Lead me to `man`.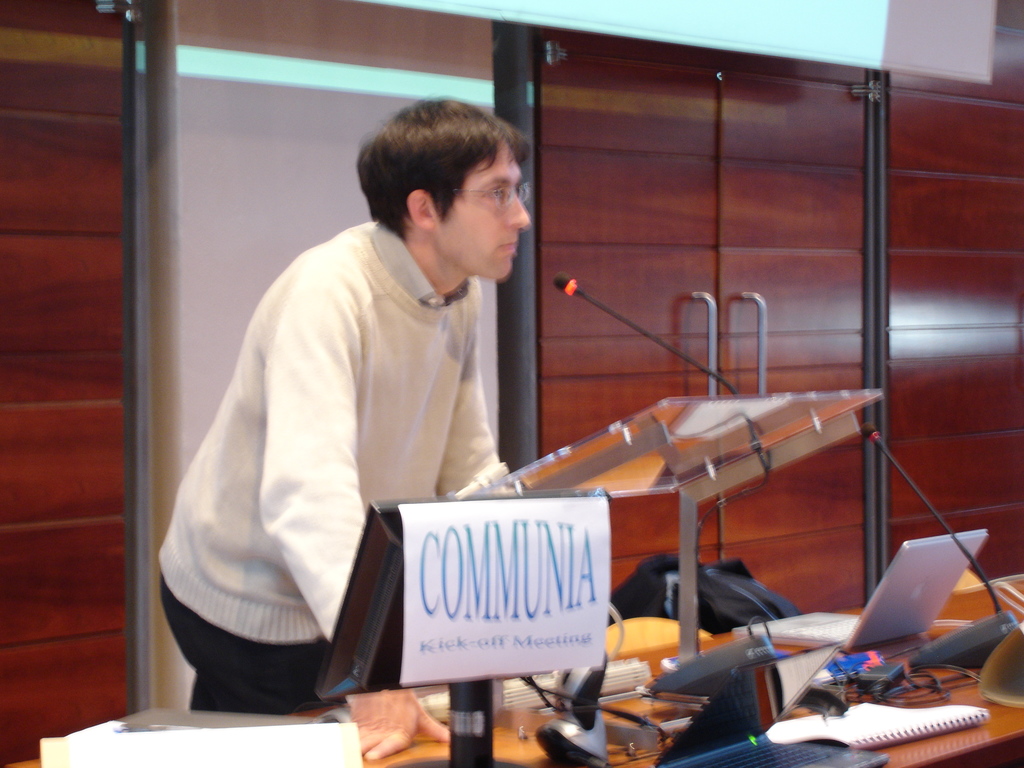
Lead to (x1=164, y1=101, x2=558, y2=723).
